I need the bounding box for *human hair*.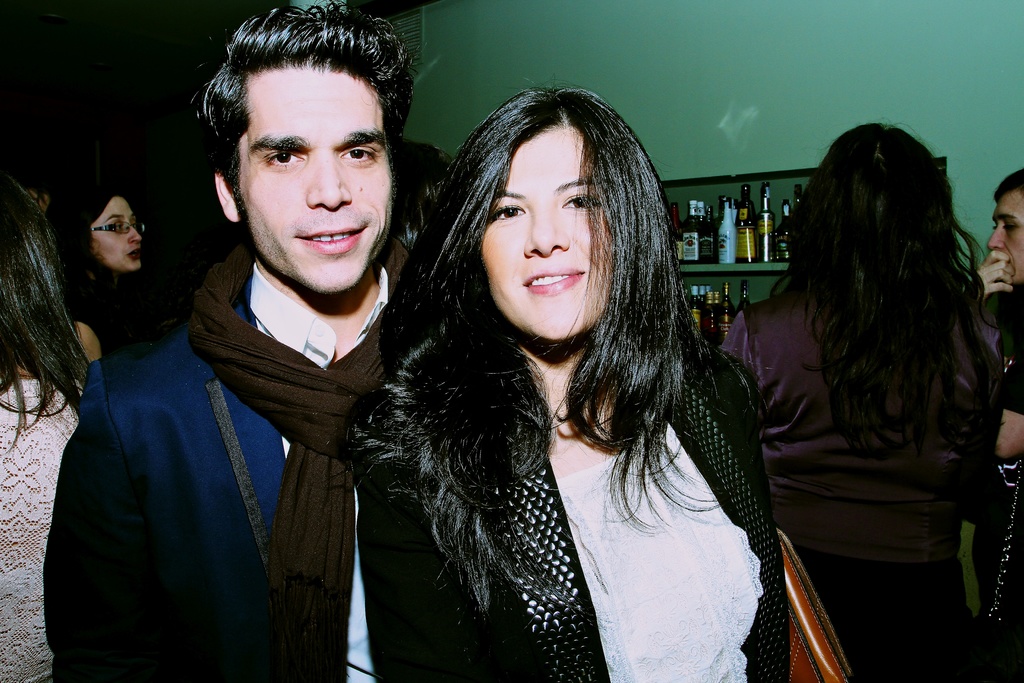
Here it is: [0, 173, 94, 448].
